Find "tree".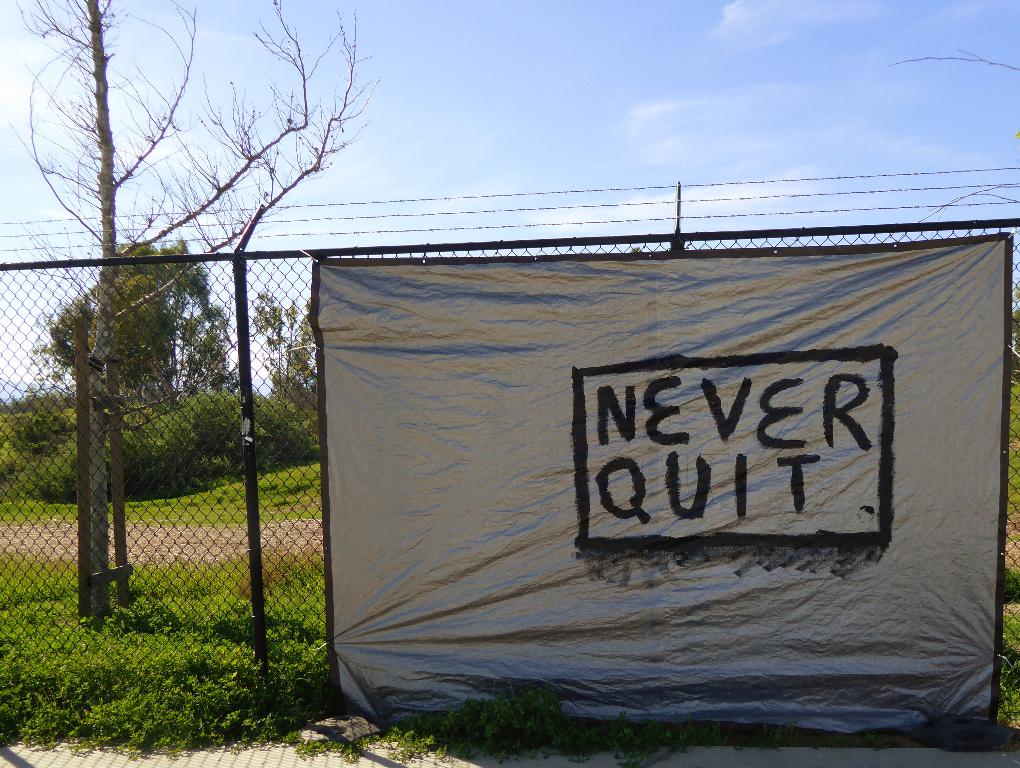
(52,240,240,392).
